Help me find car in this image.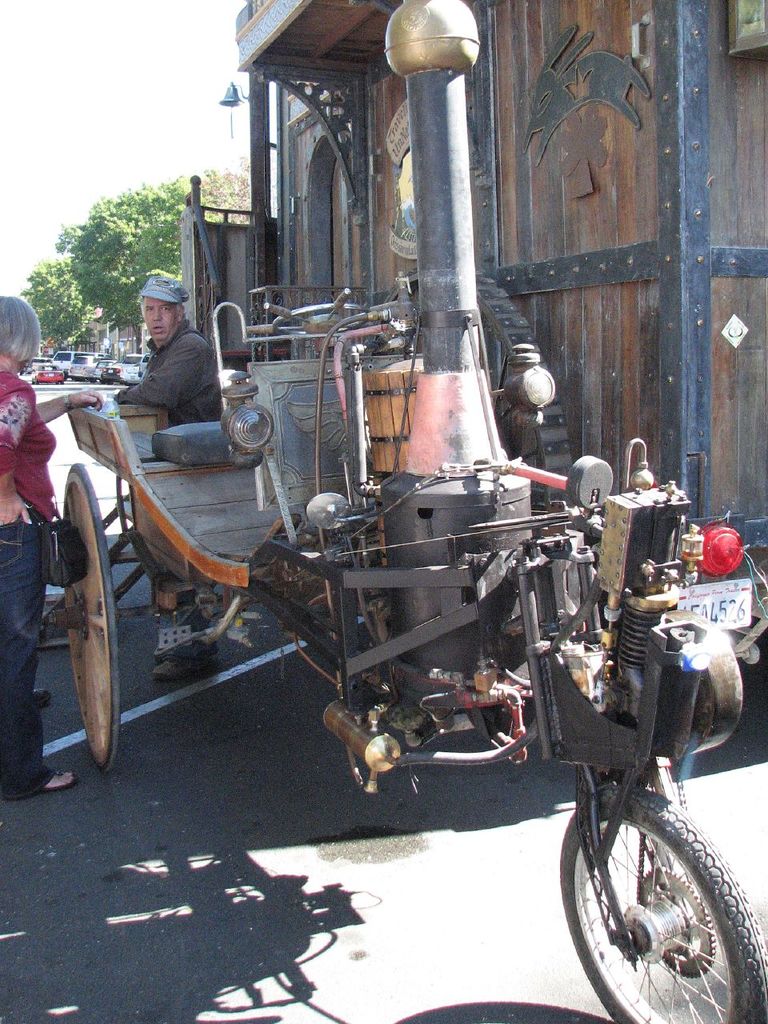
Found it: x1=34 y1=360 x2=63 y2=386.
